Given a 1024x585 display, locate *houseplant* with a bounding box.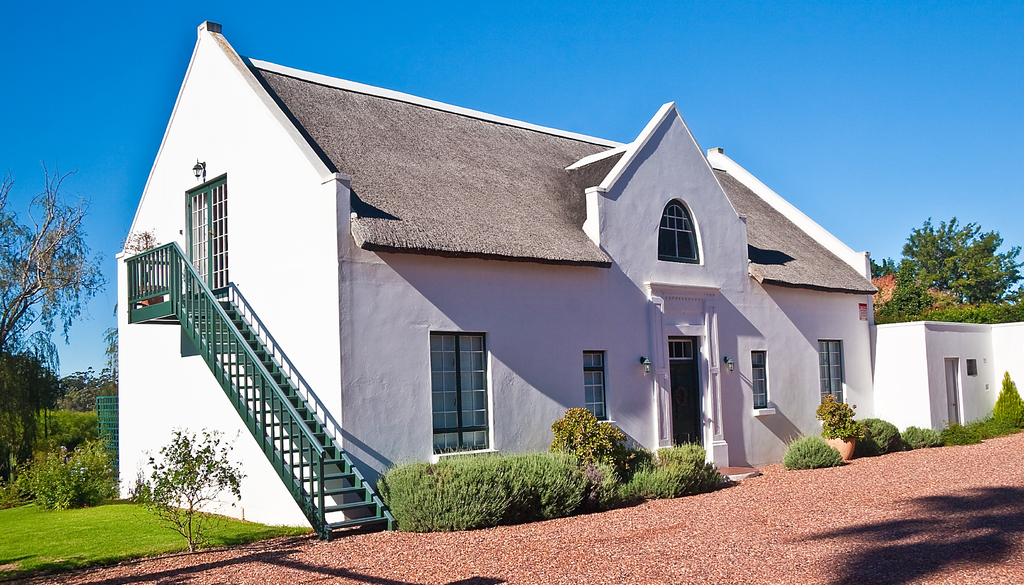
Located: left=119, top=429, right=232, bottom=573.
